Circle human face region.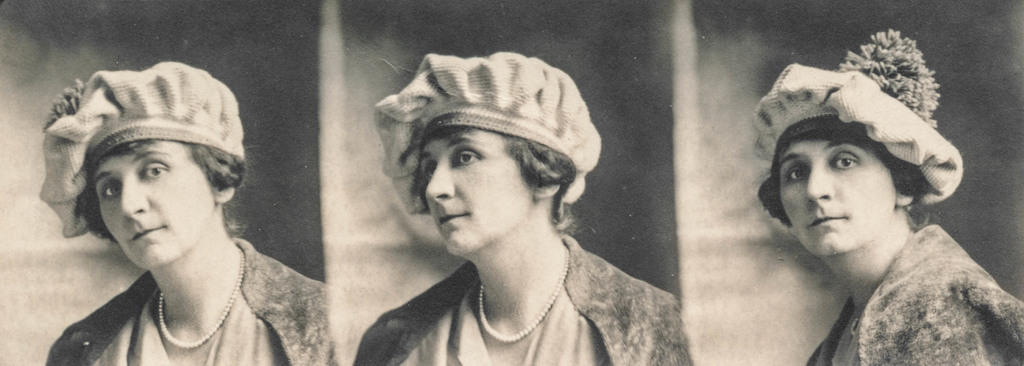
Region: l=426, t=129, r=527, b=259.
